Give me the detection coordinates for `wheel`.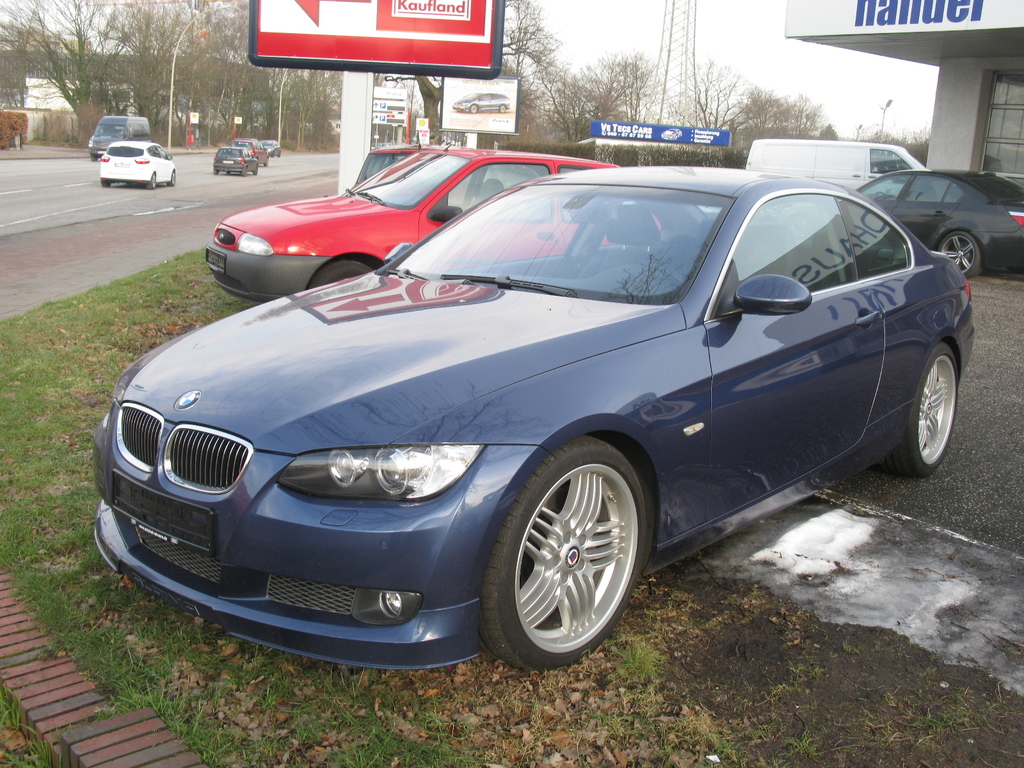
BBox(100, 179, 111, 187).
